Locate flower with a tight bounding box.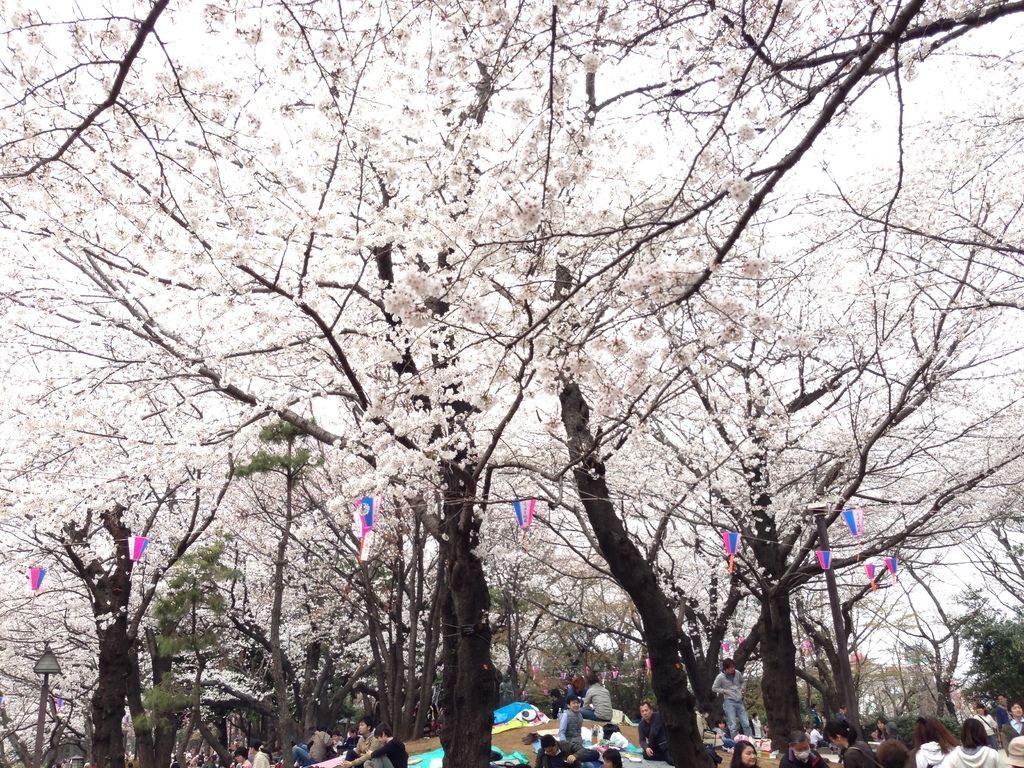
[left=458, top=298, right=490, bottom=326].
